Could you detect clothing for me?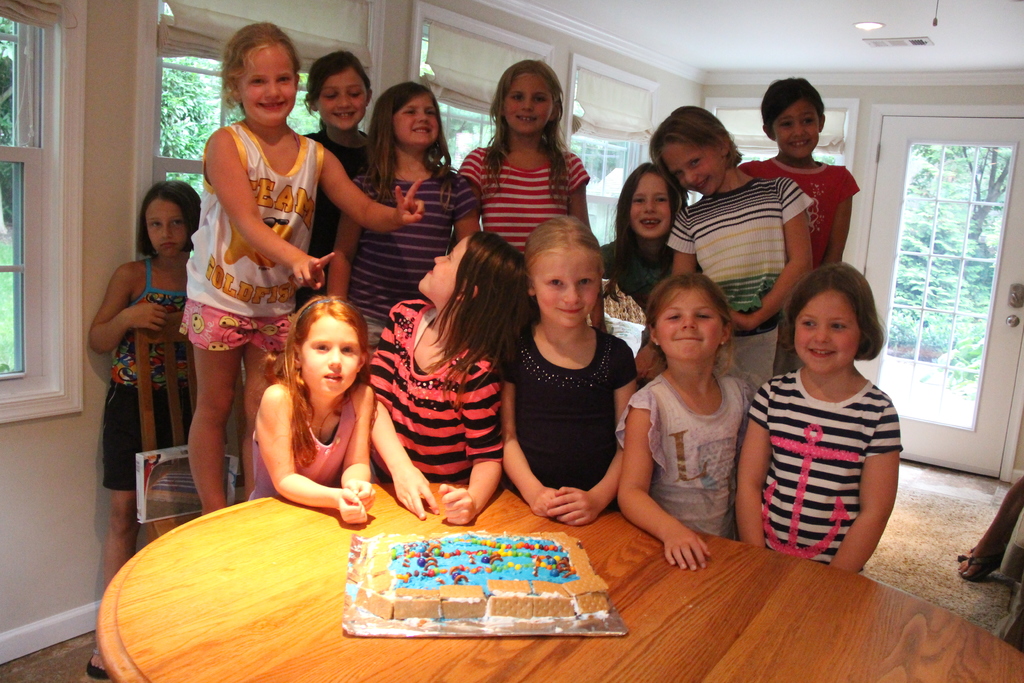
Detection result: [748,366,894,564].
